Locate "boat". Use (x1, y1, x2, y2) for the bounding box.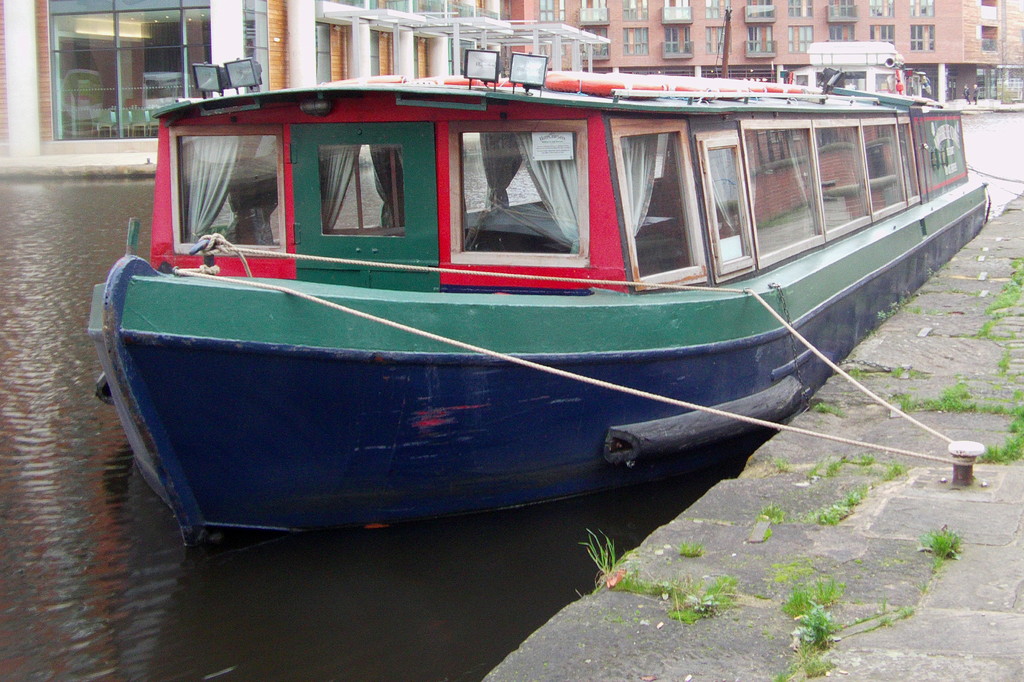
(72, 17, 972, 562).
